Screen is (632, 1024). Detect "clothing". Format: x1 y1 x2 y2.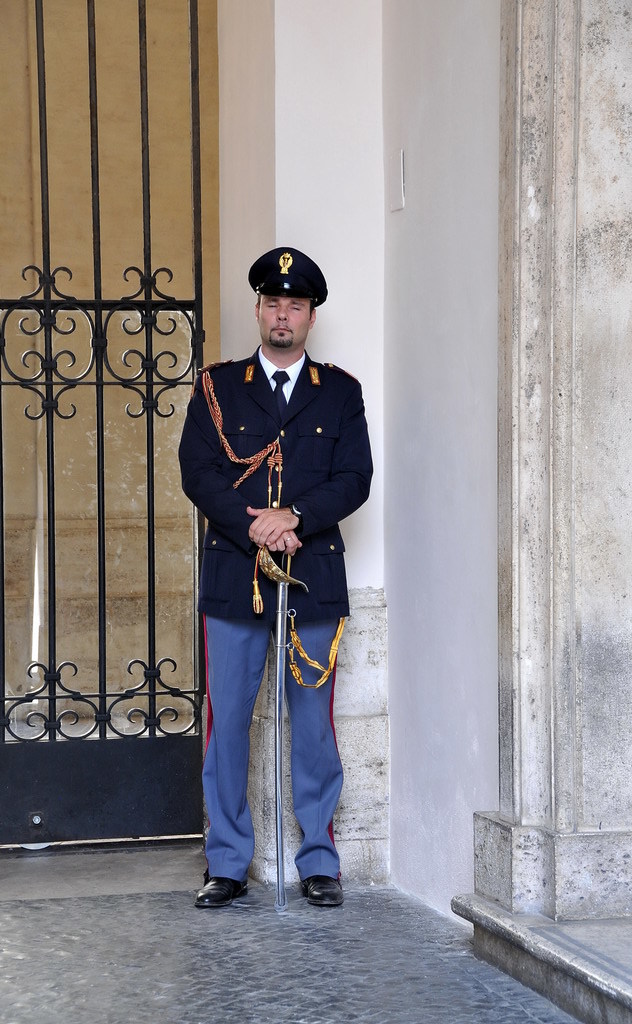
185 319 373 884.
